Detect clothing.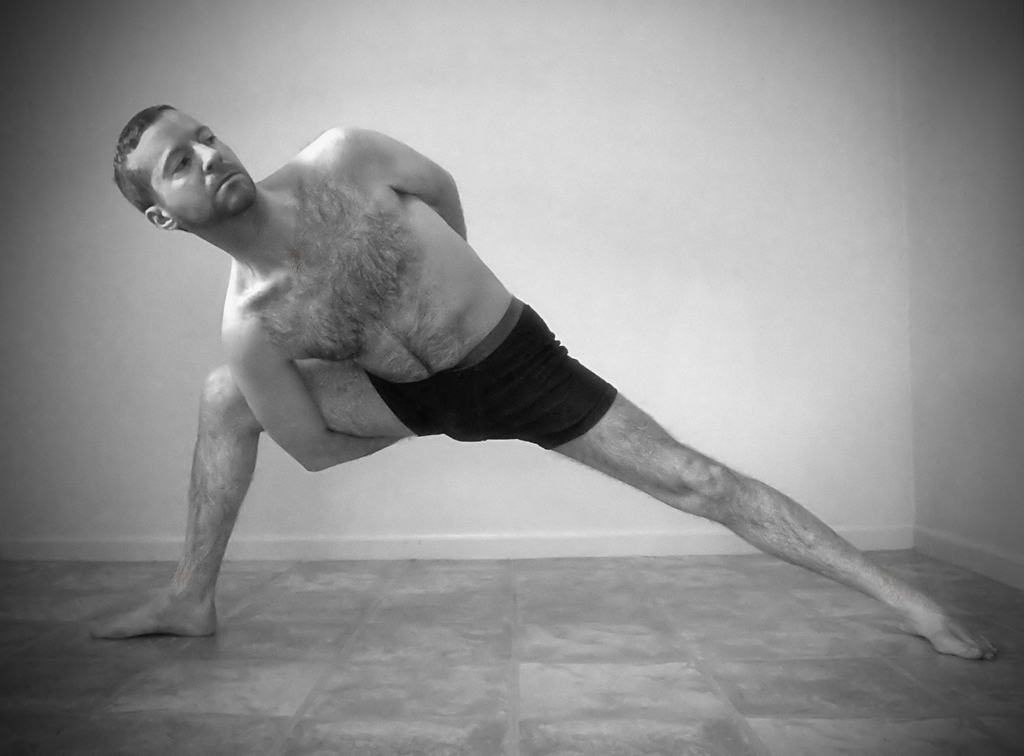
Detected at {"x1": 376, "y1": 289, "x2": 627, "y2": 456}.
